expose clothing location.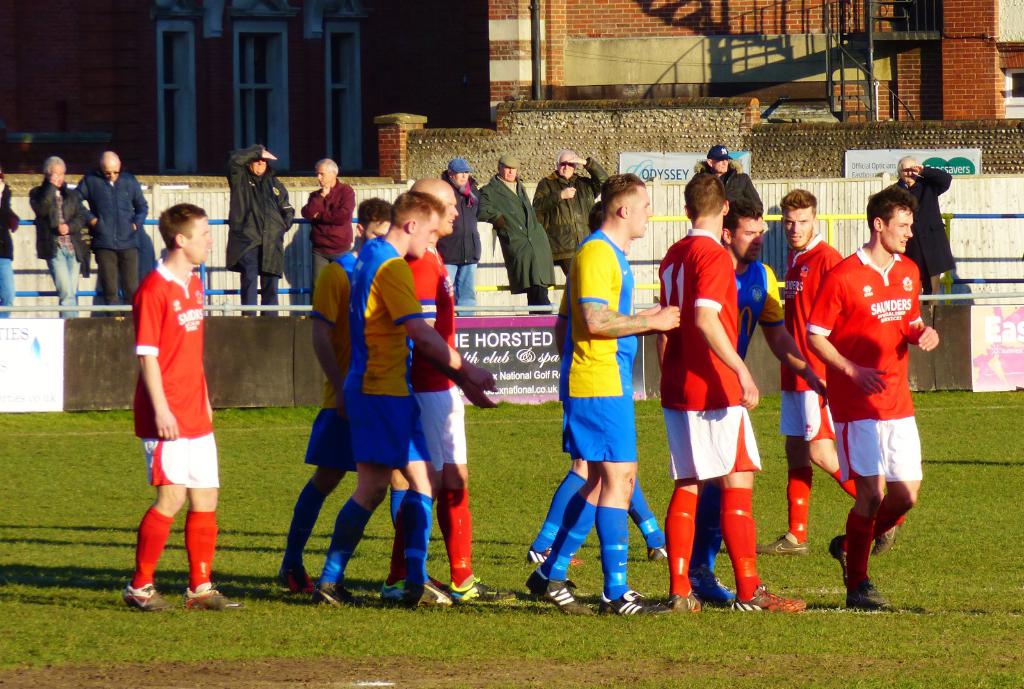
Exposed at detection(883, 171, 952, 302).
